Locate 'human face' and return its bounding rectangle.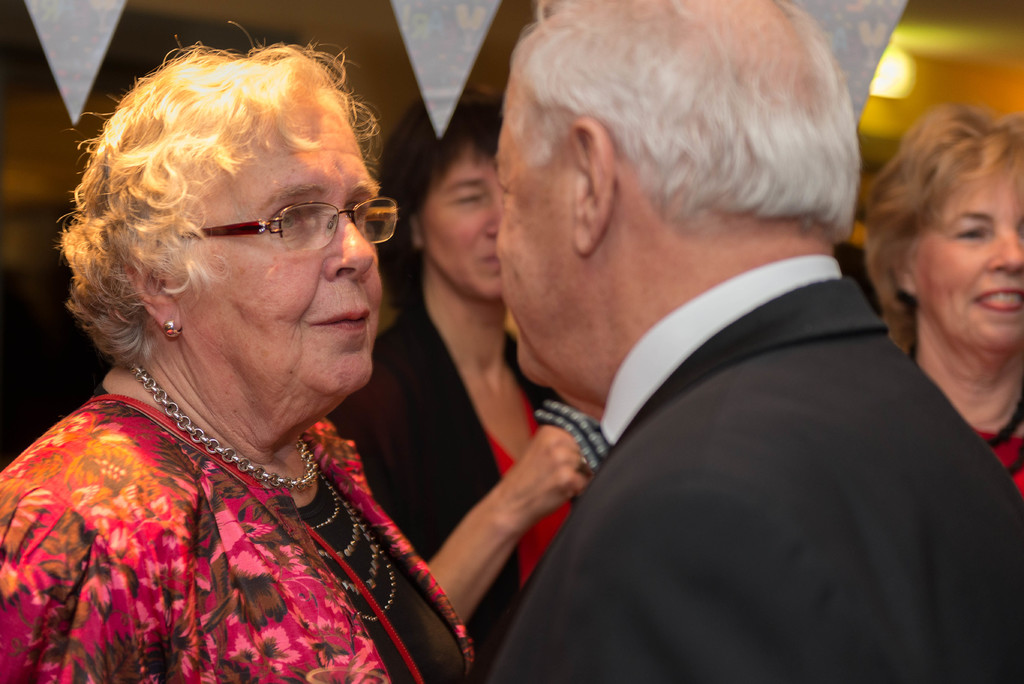
494/110/581/386.
